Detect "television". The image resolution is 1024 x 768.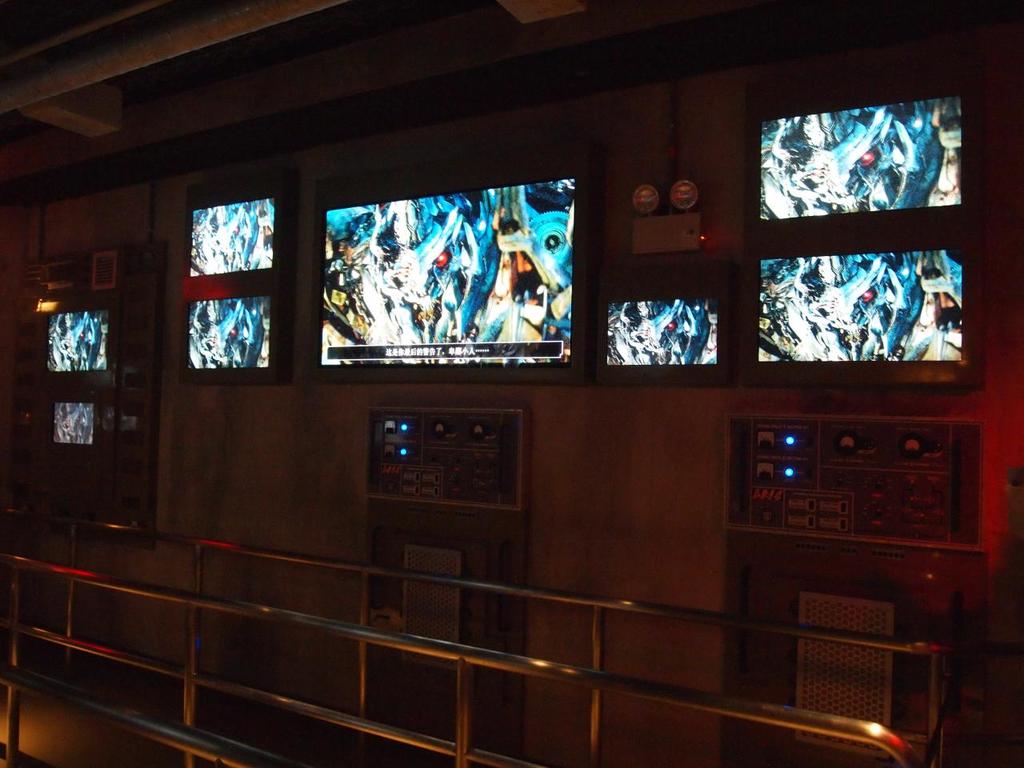
189 194 277 274.
